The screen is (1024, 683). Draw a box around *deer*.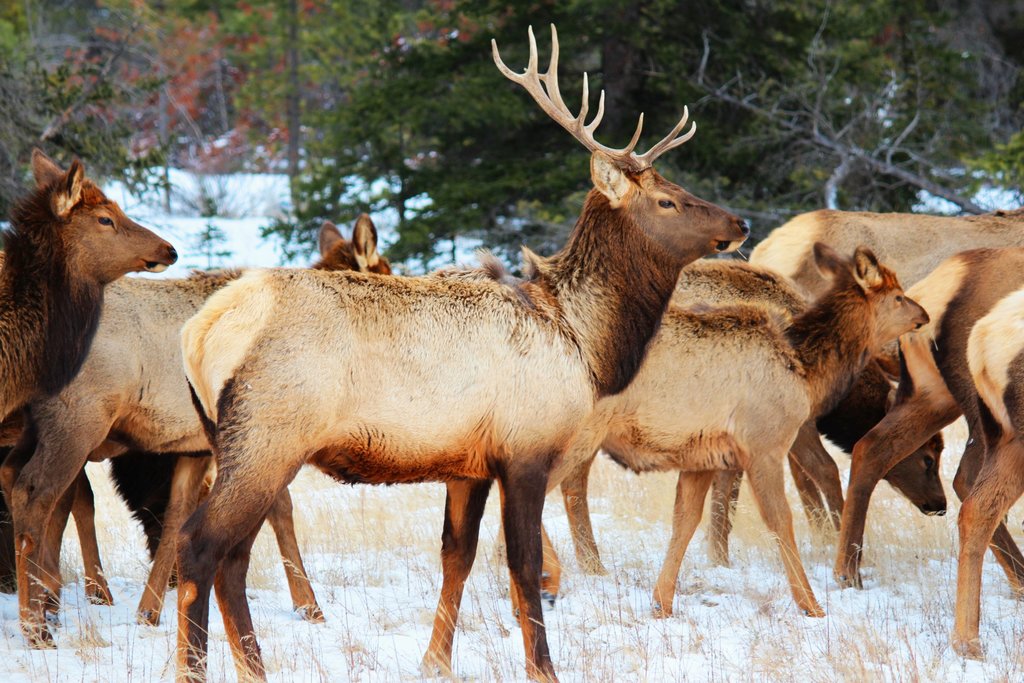
pyautogui.locateOnScreen(540, 243, 931, 618).
